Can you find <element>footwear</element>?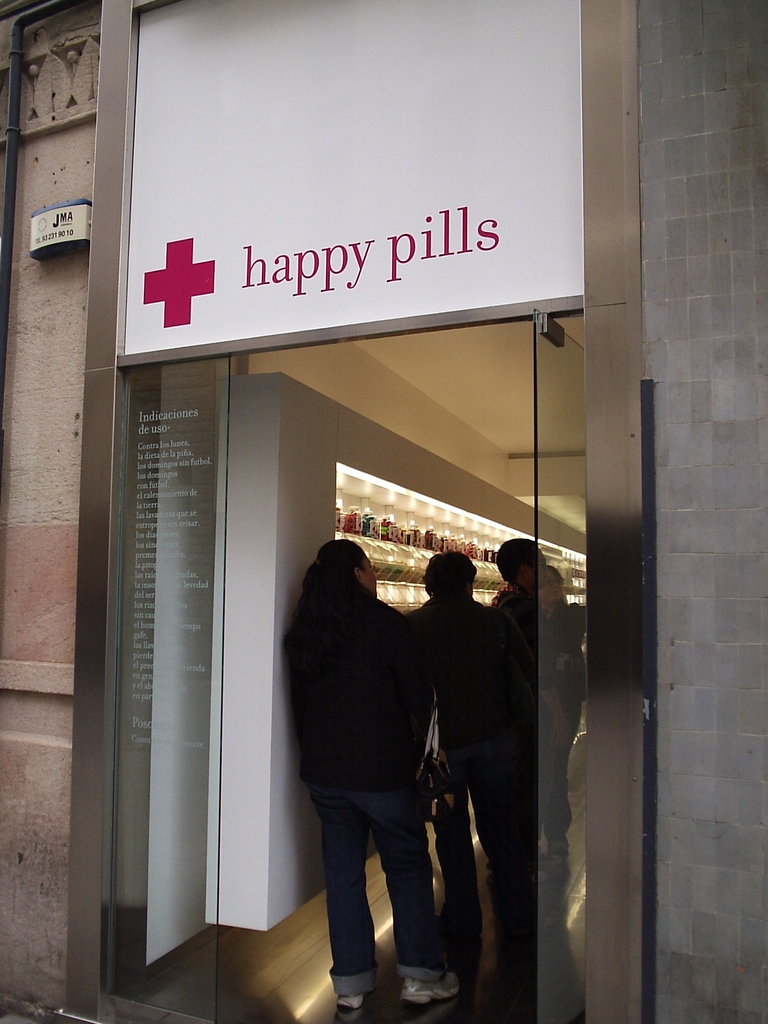
Yes, bounding box: region(401, 974, 463, 1004).
